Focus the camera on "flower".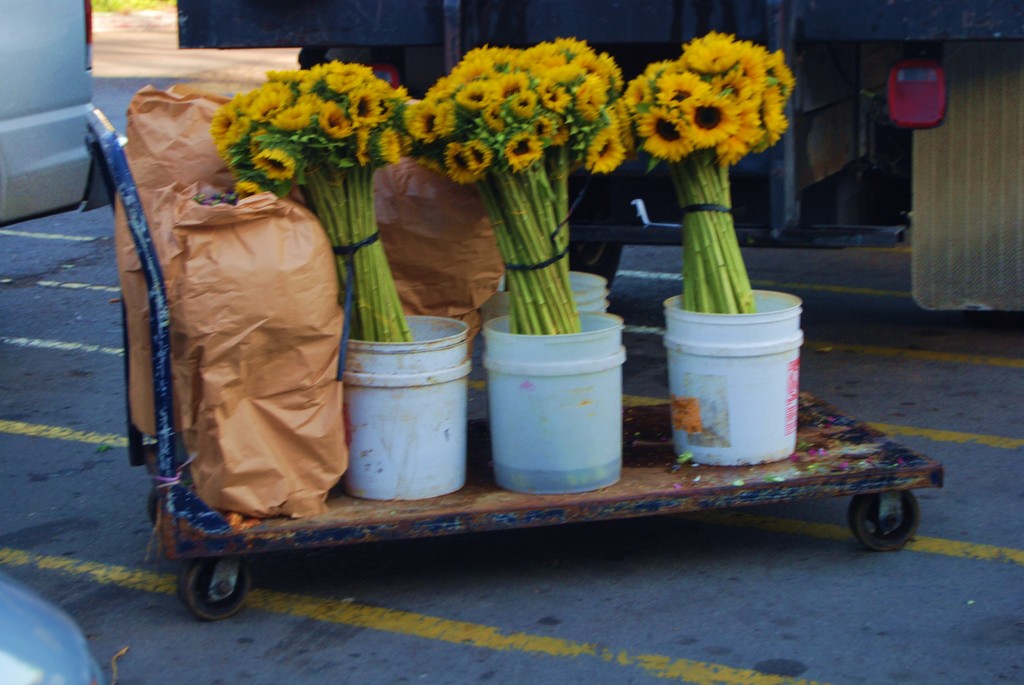
Focus region: crop(504, 131, 541, 173).
